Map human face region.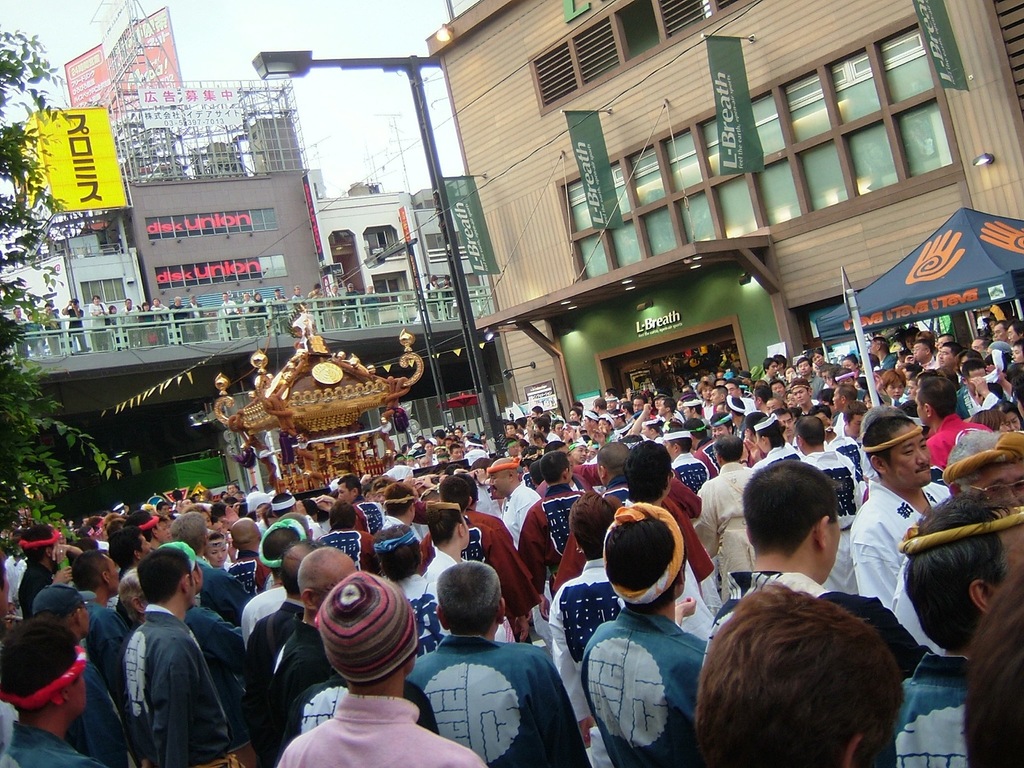
Mapped to {"left": 770, "top": 384, "right": 786, "bottom": 396}.
